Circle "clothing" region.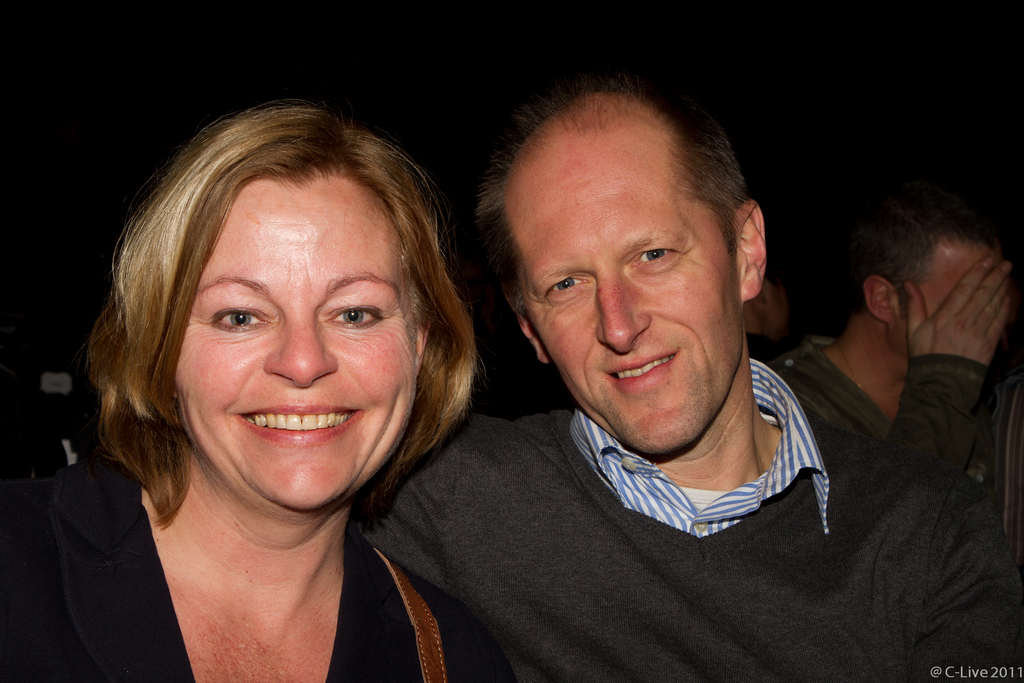
Region: Rect(426, 361, 954, 668).
